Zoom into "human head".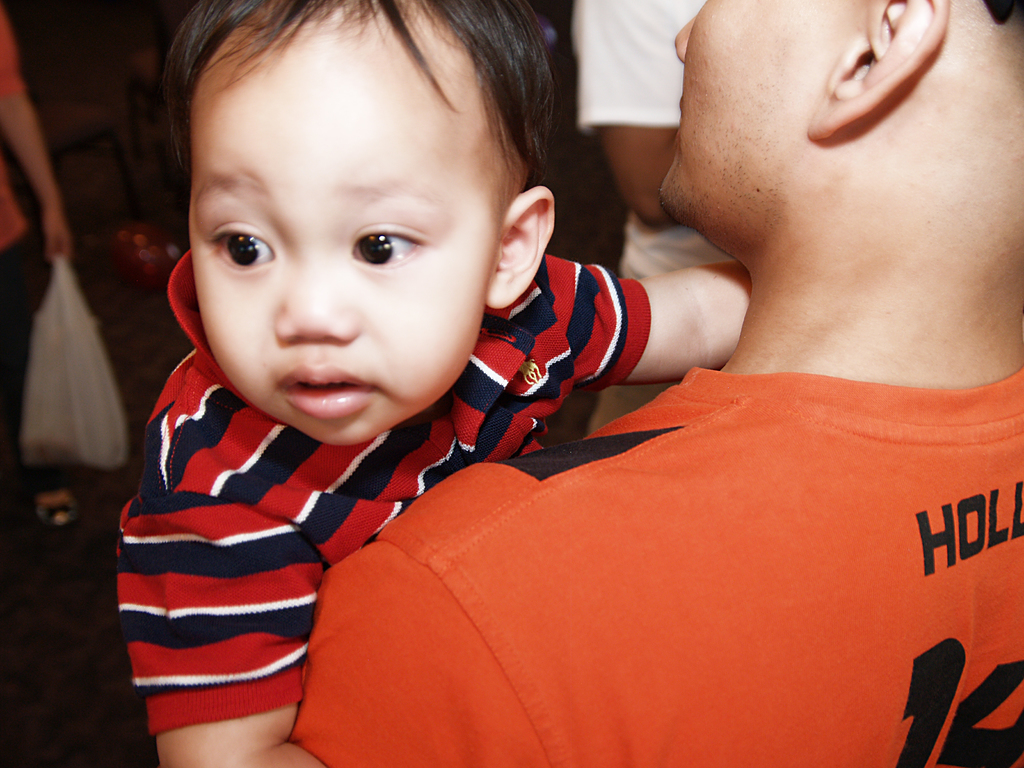
Zoom target: (left=168, top=0, right=553, bottom=444).
